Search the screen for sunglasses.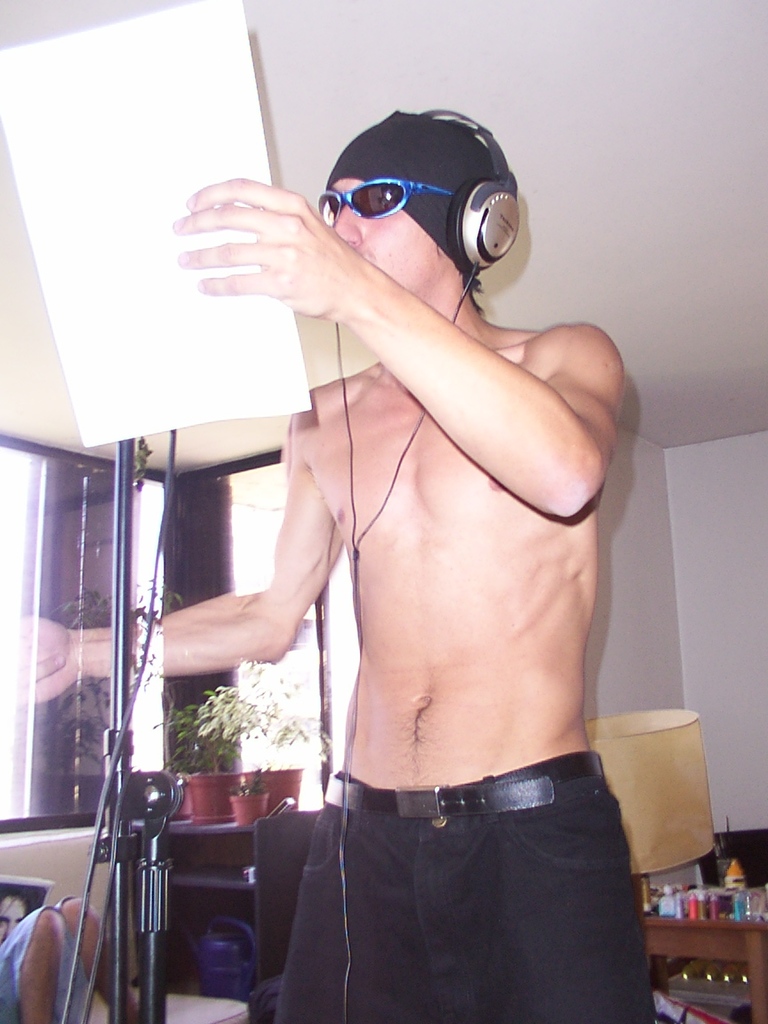
Found at (316, 180, 454, 225).
